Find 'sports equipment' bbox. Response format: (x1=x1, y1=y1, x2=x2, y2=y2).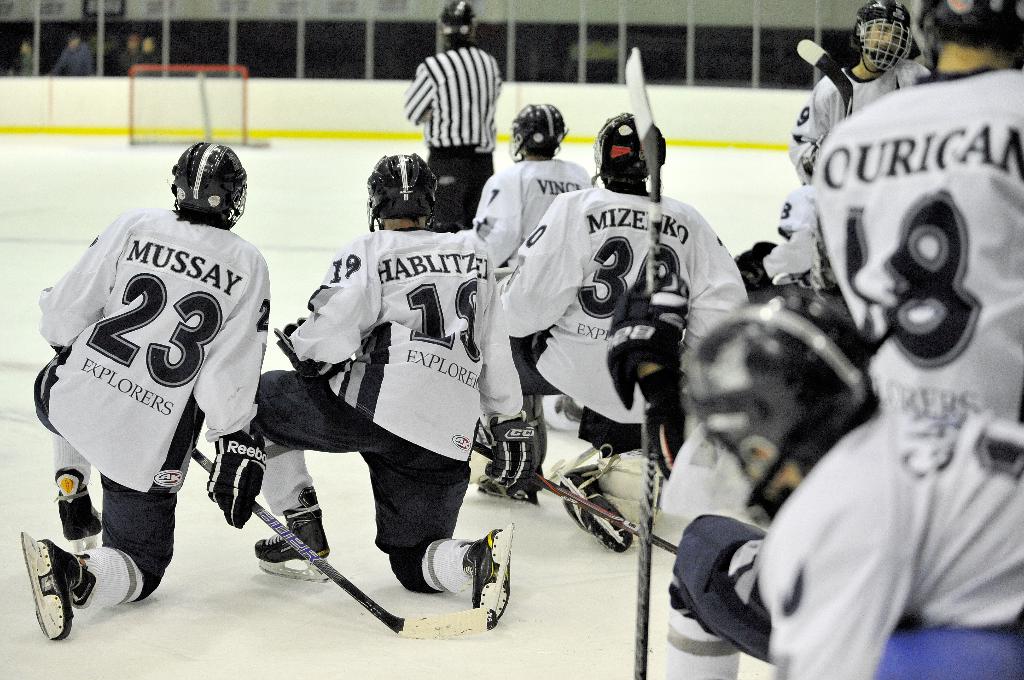
(x1=859, y1=0, x2=914, y2=71).
